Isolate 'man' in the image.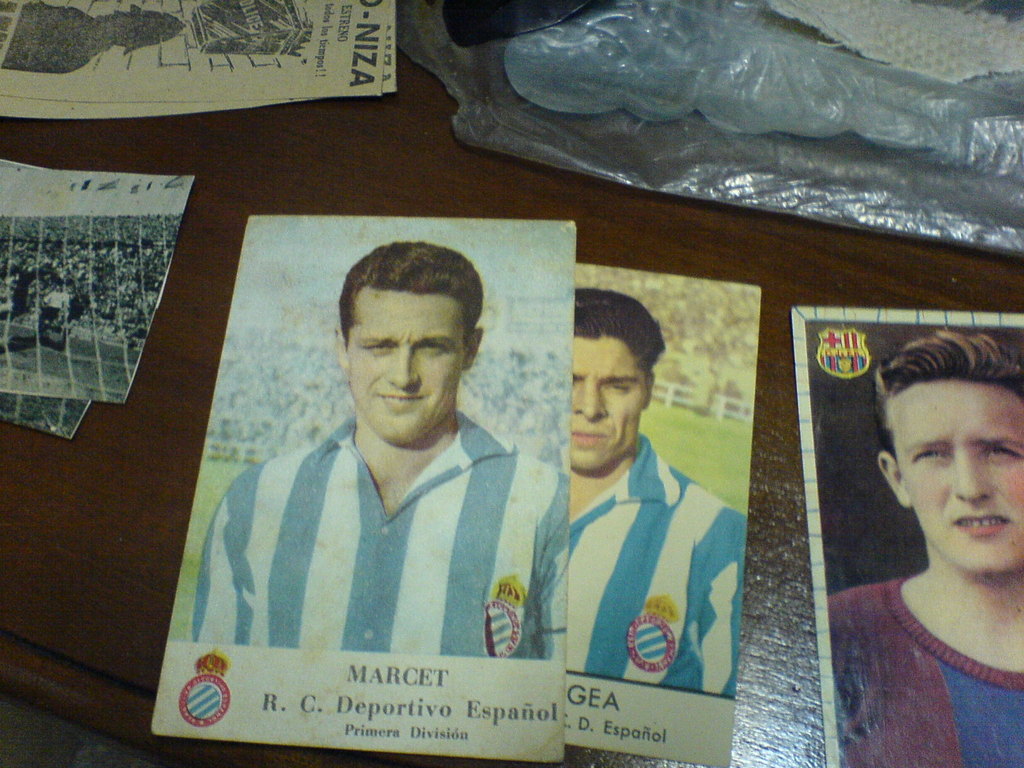
Isolated region: box(831, 333, 1023, 767).
